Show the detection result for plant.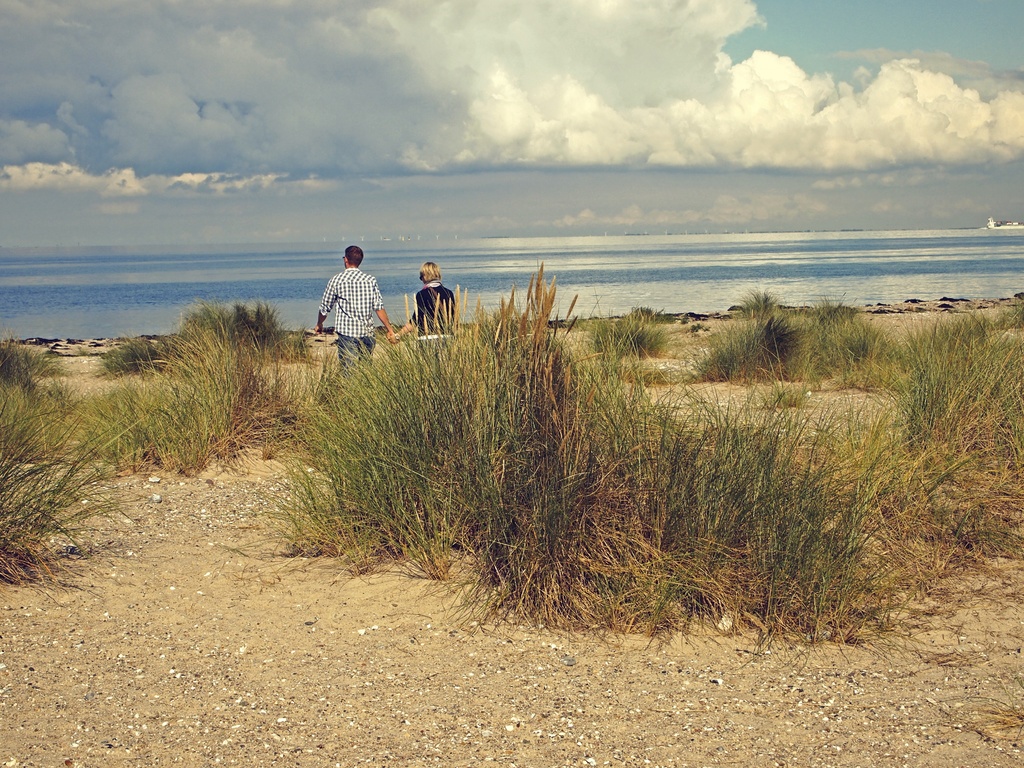
select_region(0, 330, 92, 463).
